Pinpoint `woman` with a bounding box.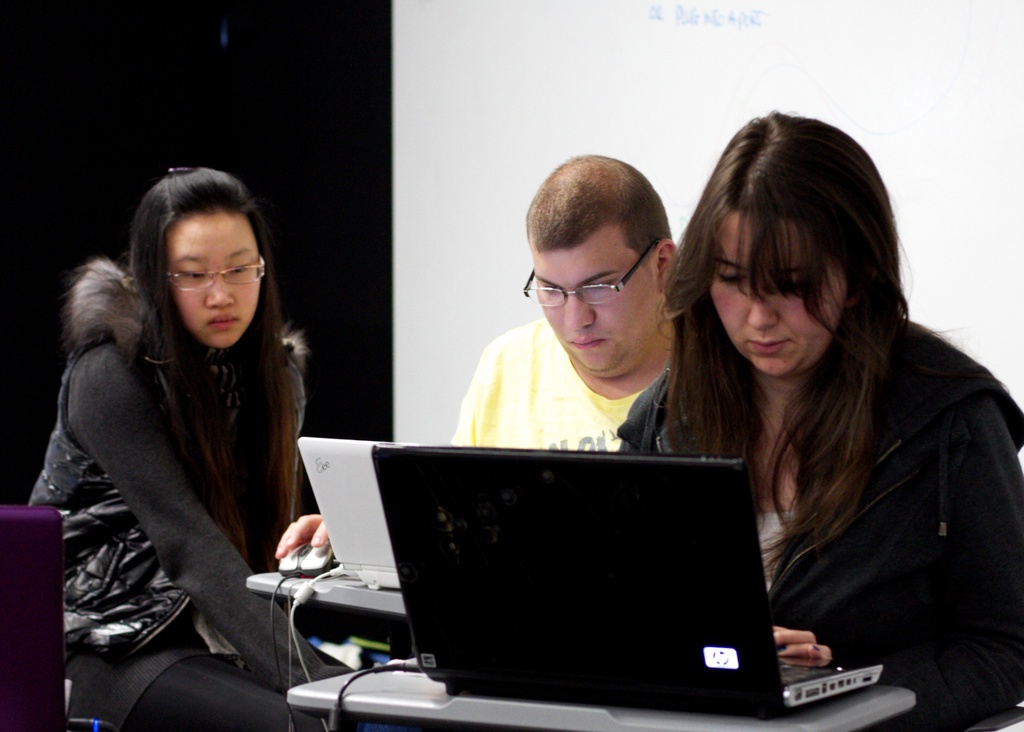
[left=36, top=176, right=325, bottom=729].
